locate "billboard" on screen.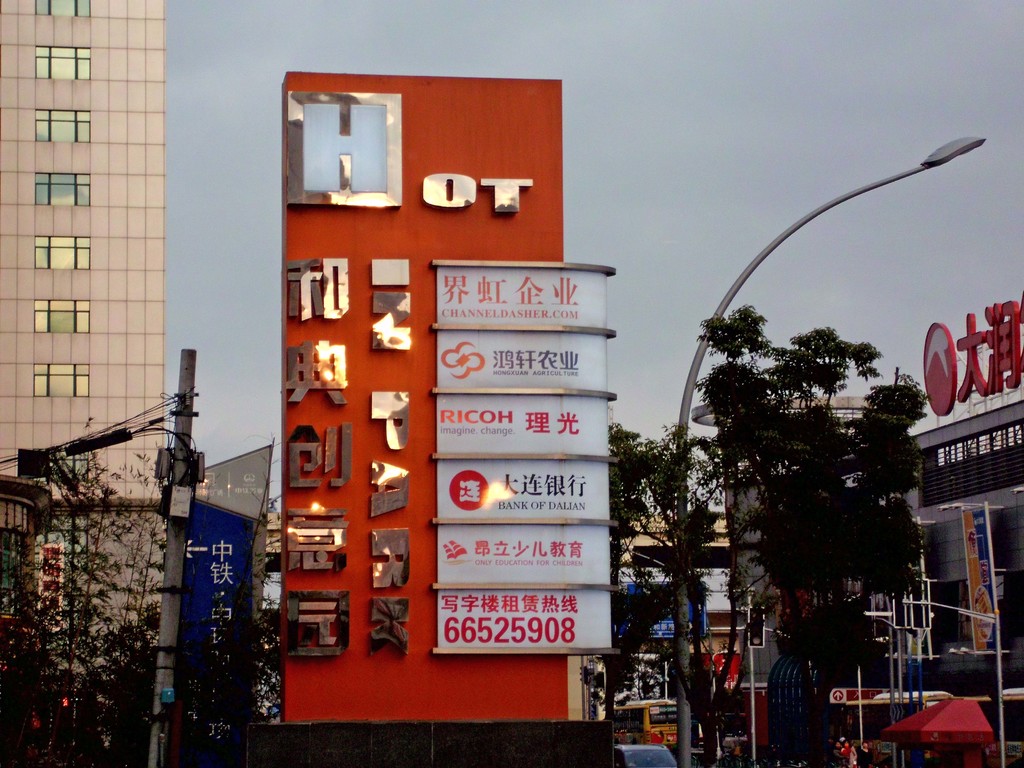
On screen at x1=184 y1=497 x2=252 y2=728.
